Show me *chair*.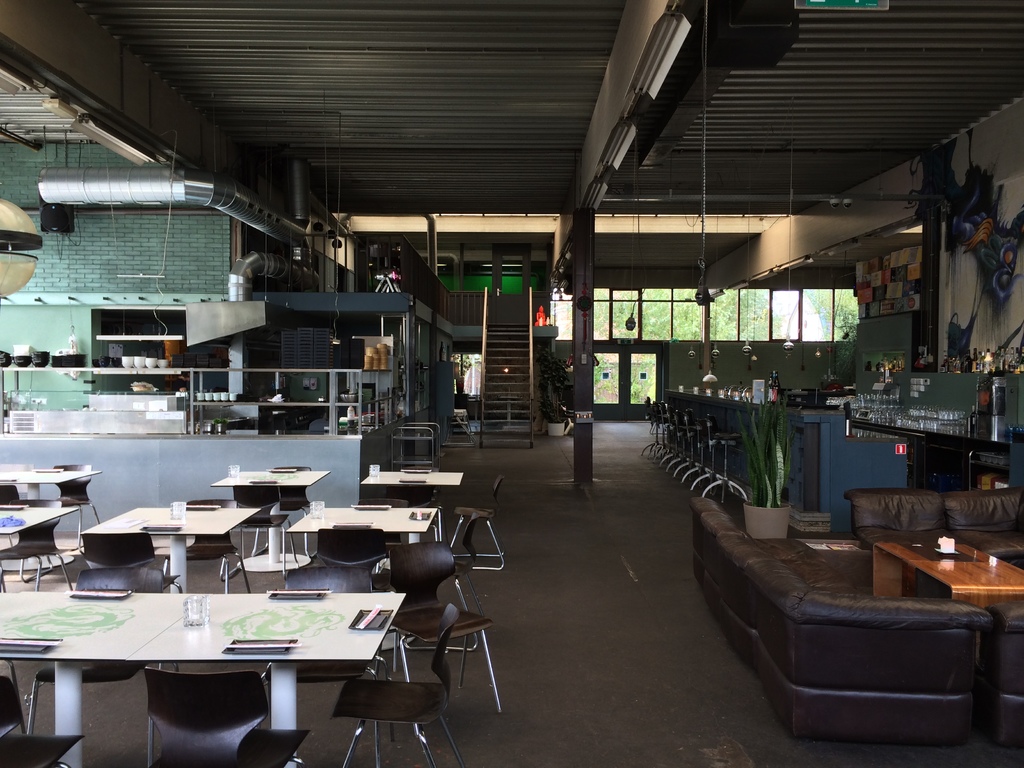
*chair* is here: {"x1": 24, "y1": 566, "x2": 165, "y2": 736}.
